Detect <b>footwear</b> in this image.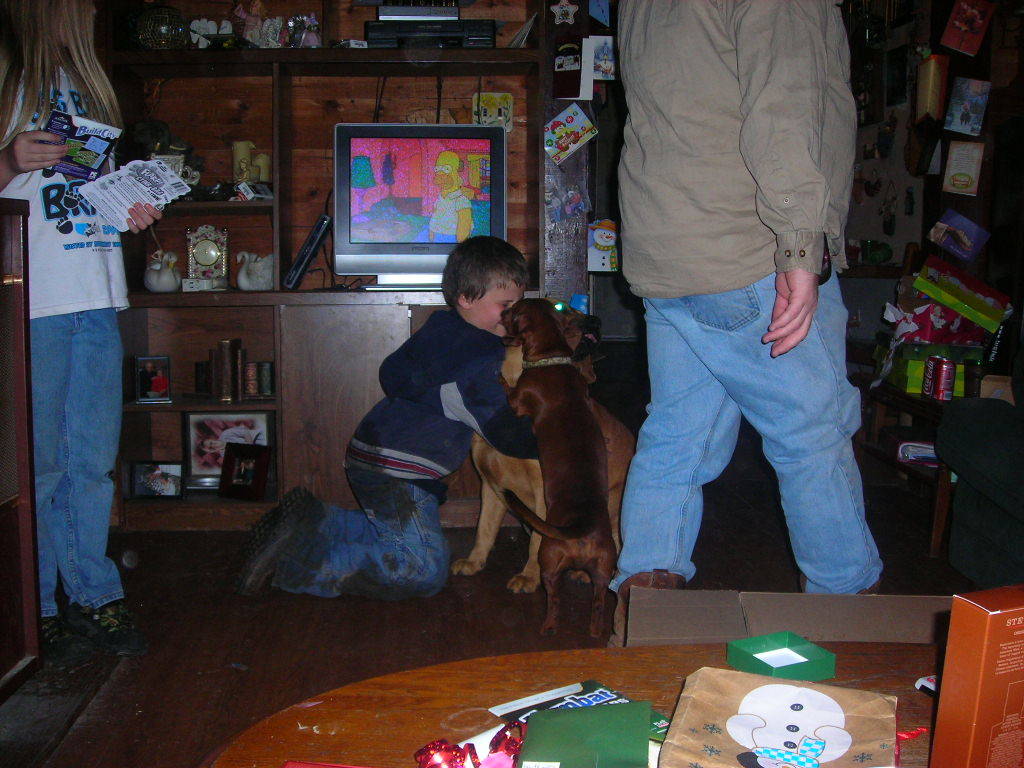
Detection: 234,485,329,598.
